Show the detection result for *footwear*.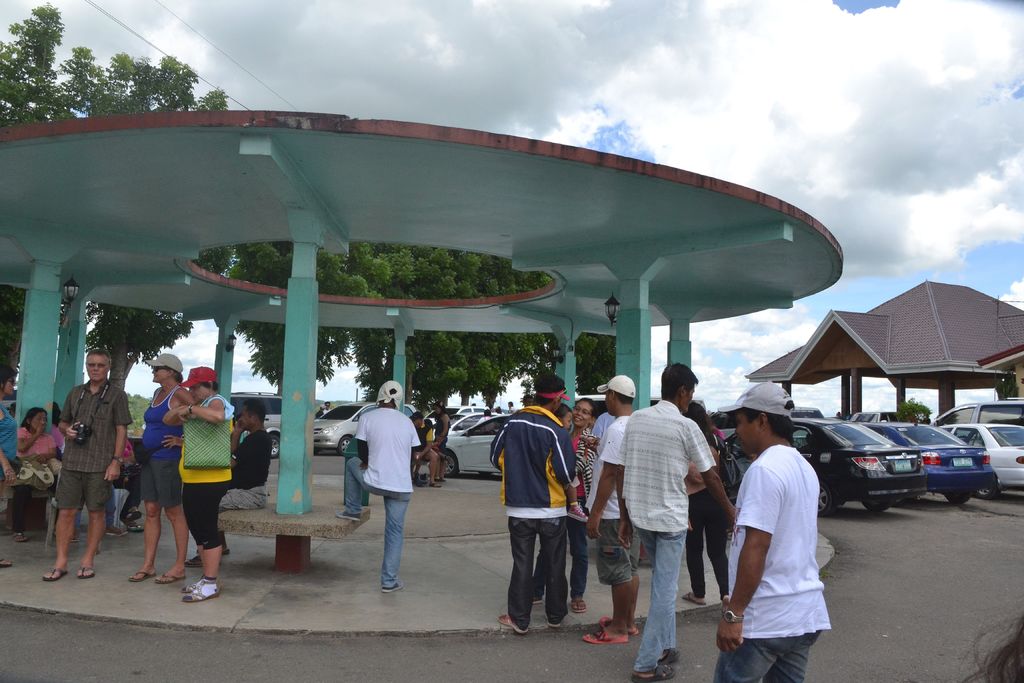
(598, 618, 642, 633).
